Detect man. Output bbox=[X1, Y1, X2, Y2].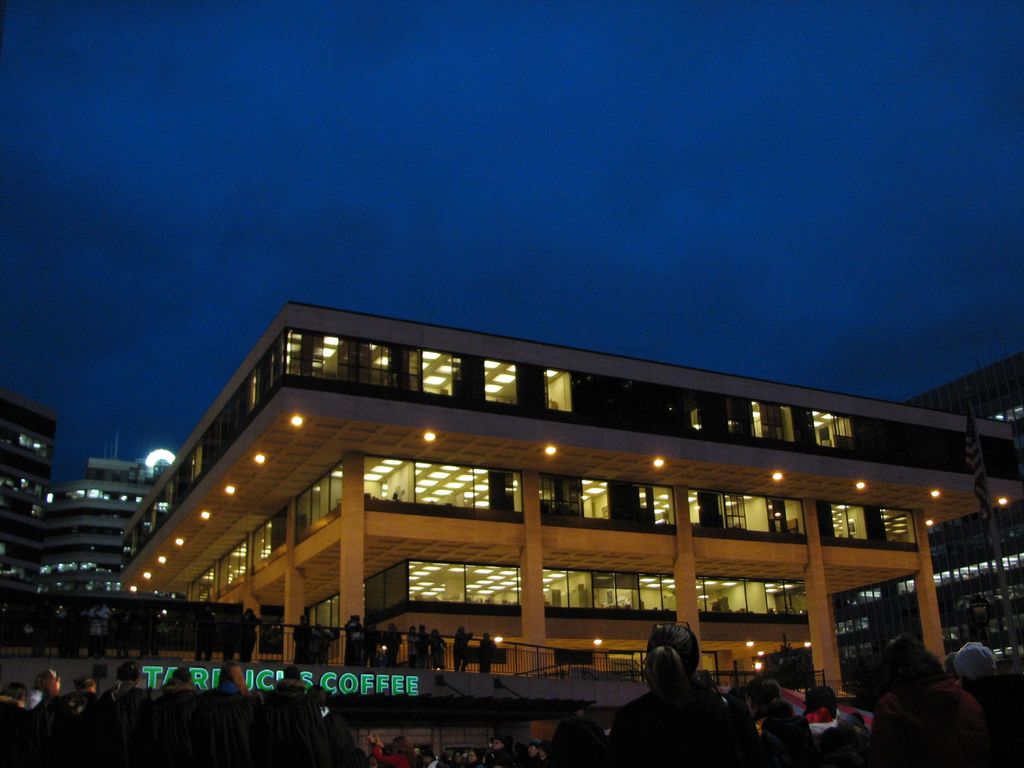
bbox=[620, 615, 732, 753].
